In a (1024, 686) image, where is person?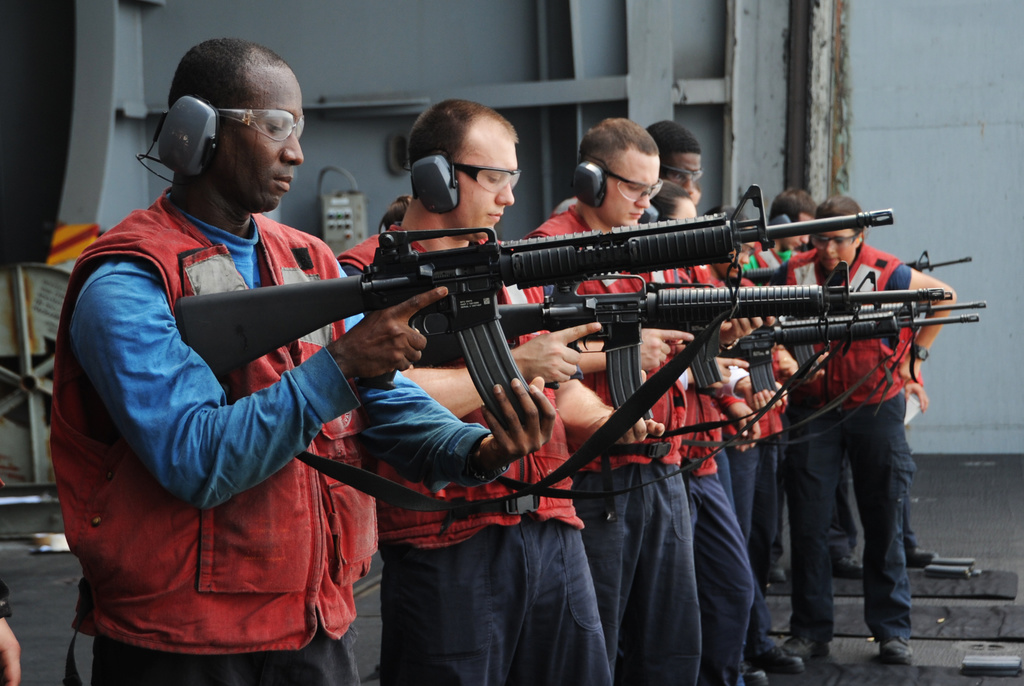
646 179 767 685.
